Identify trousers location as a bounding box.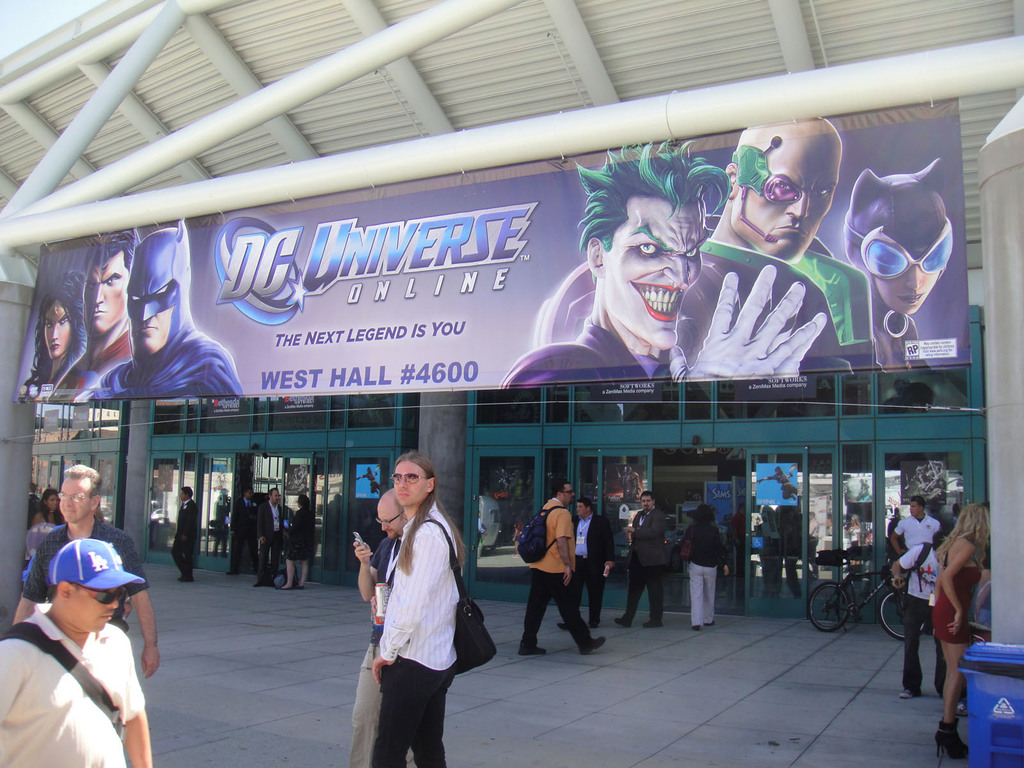
bbox=(567, 572, 609, 627).
